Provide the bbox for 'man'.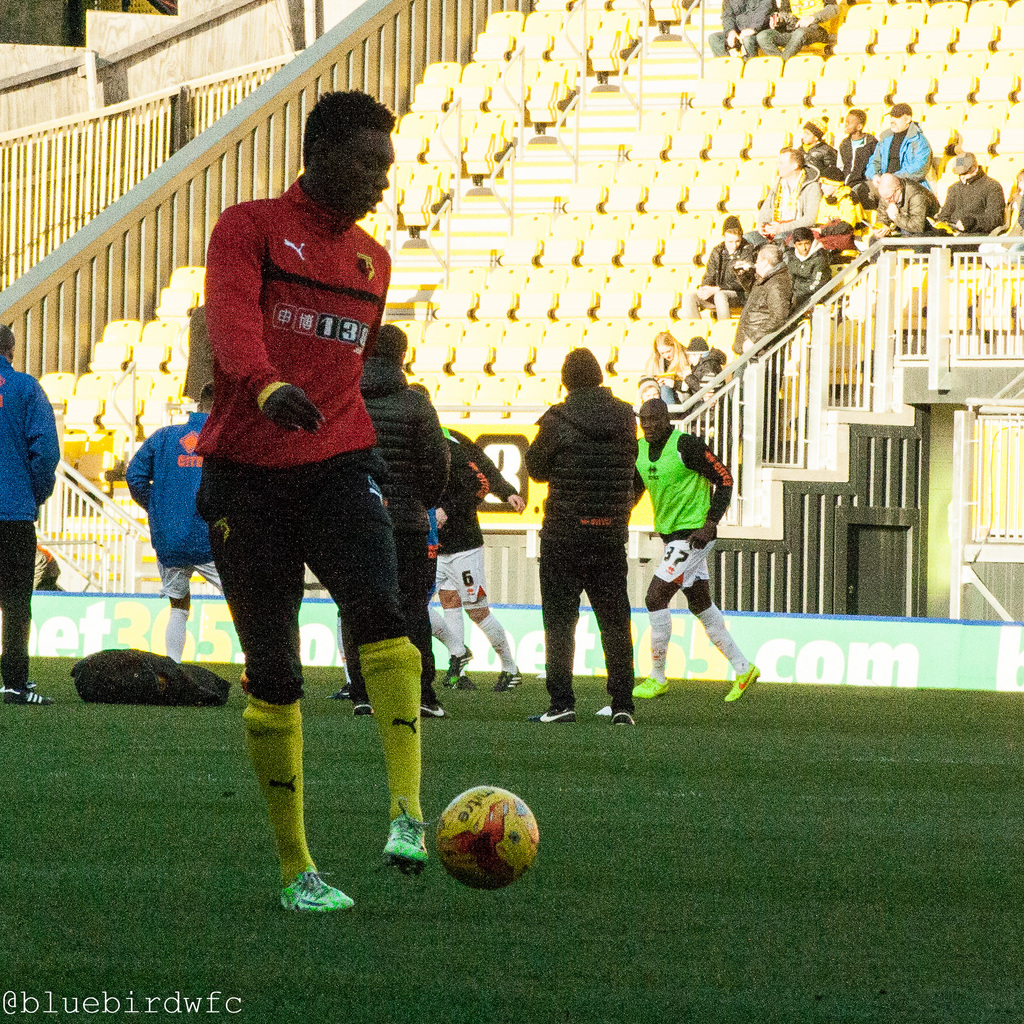
(854,172,941,263).
